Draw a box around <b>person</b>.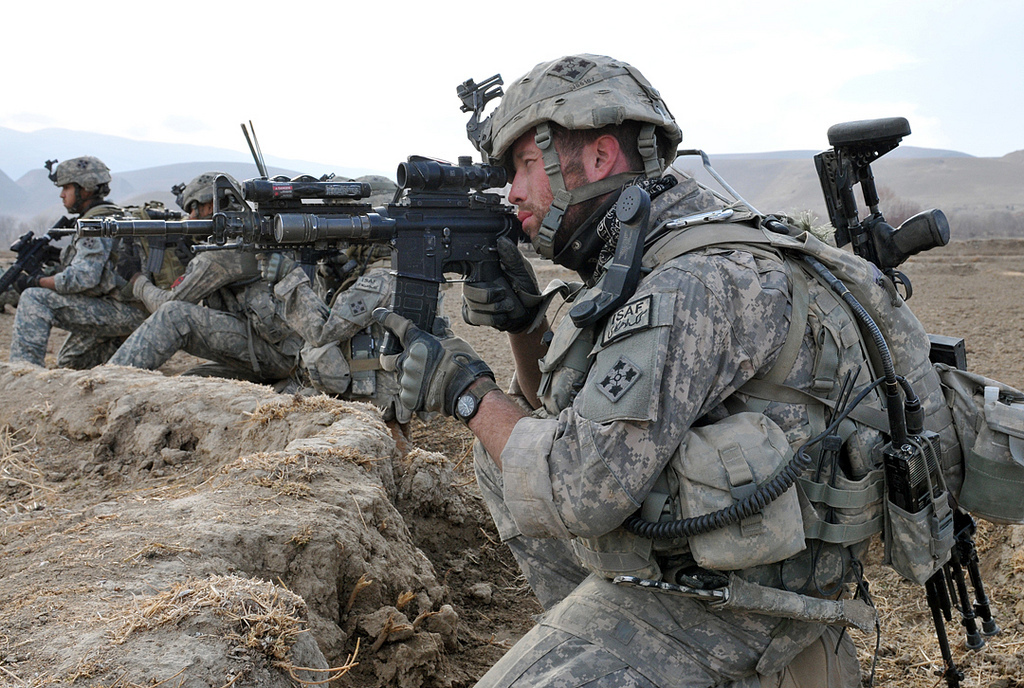
bbox=[99, 172, 306, 394].
